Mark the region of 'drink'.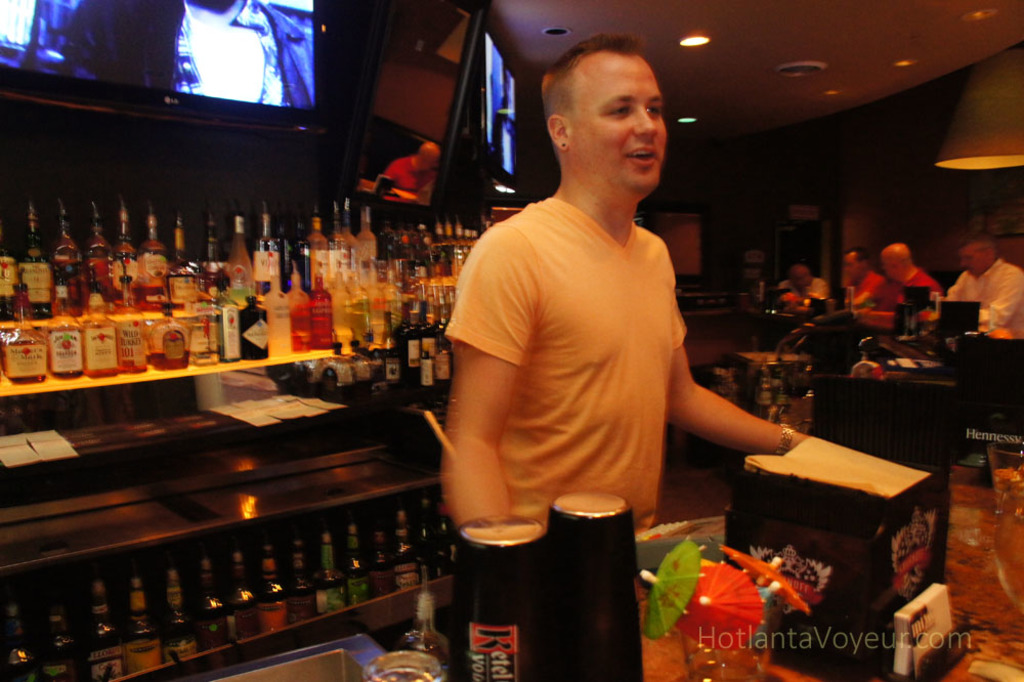
Region: bbox=(87, 225, 114, 294).
